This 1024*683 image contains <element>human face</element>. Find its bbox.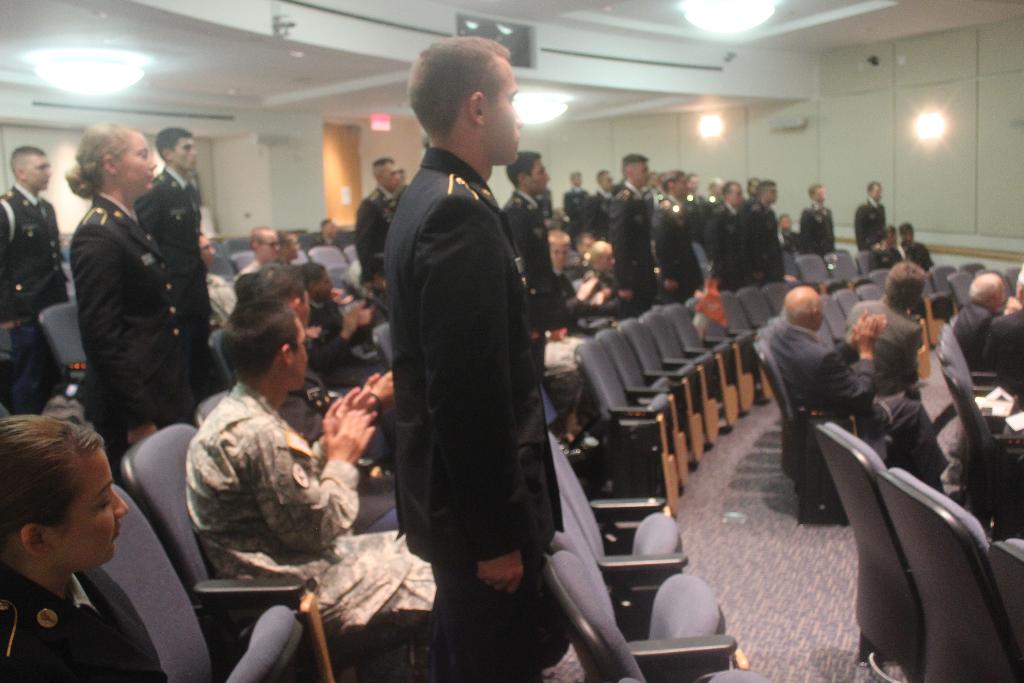
crop(601, 173, 620, 191).
